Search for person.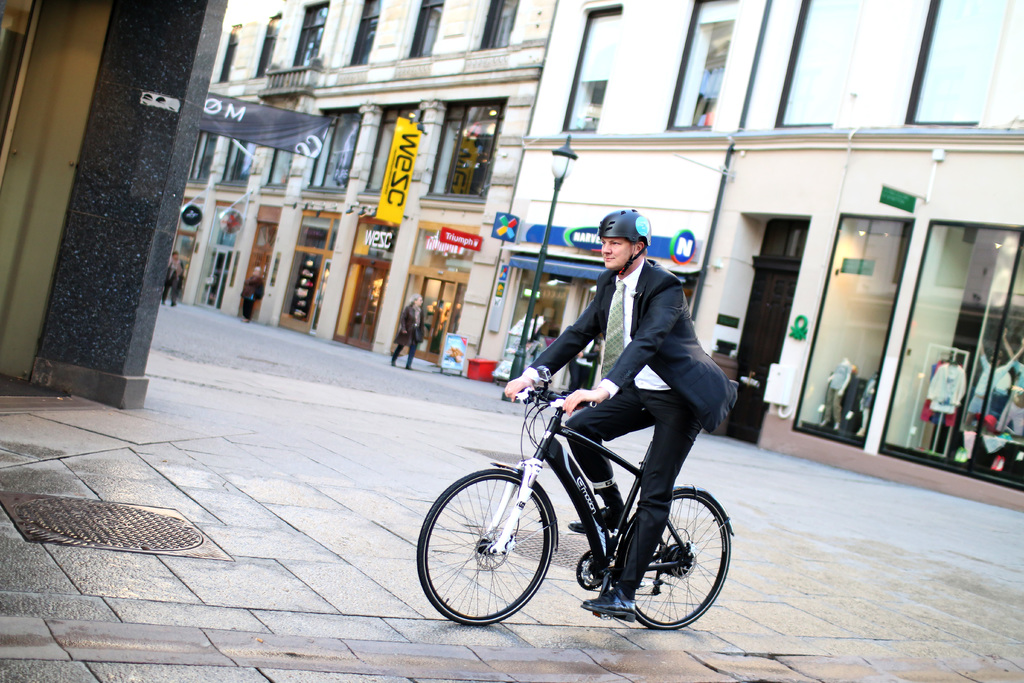
Found at pyautogui.locateOnScreen(240, 266, 268, 322).
